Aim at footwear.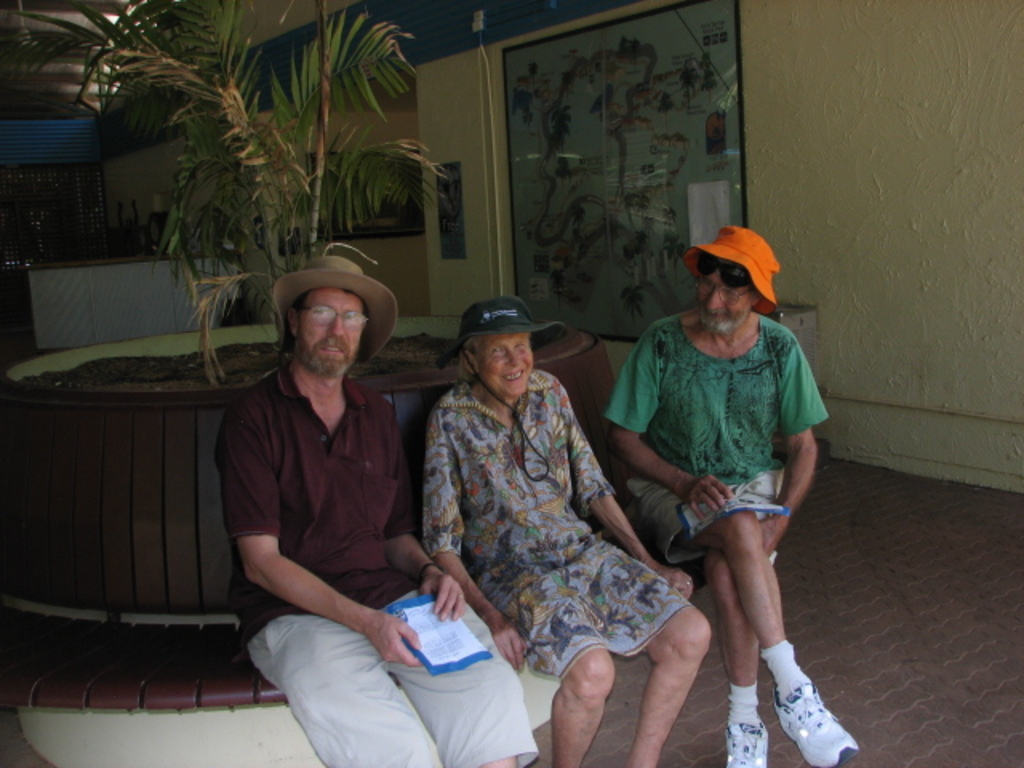
Aimed at [x1=766, y1=677, x2=858, y2=766].
